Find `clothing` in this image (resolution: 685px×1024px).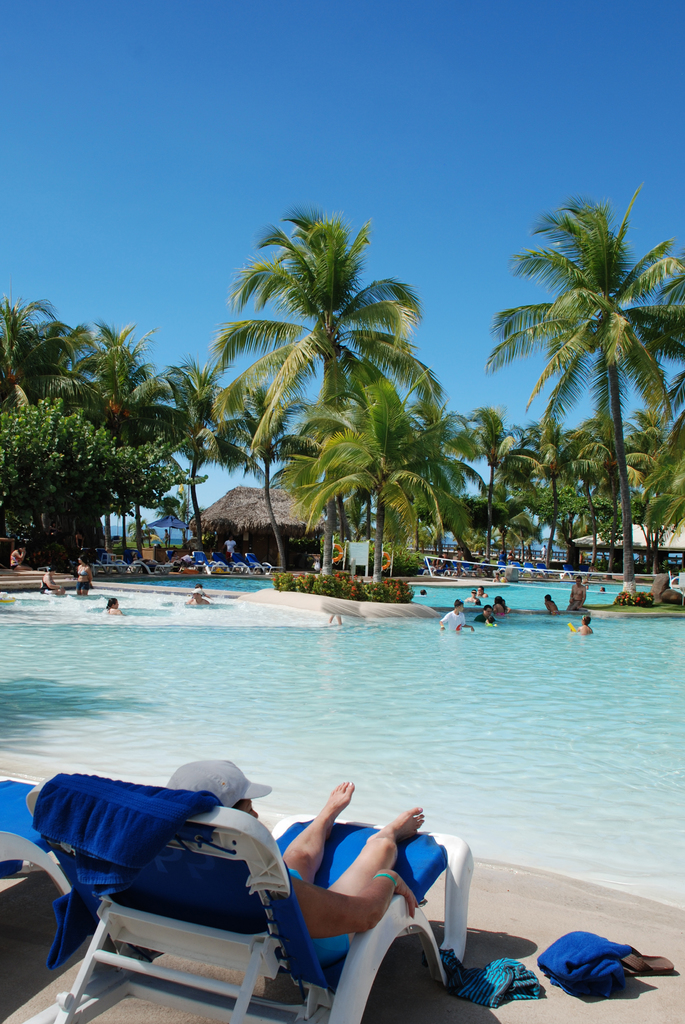
bbox=(273, 834, 339, 971).
